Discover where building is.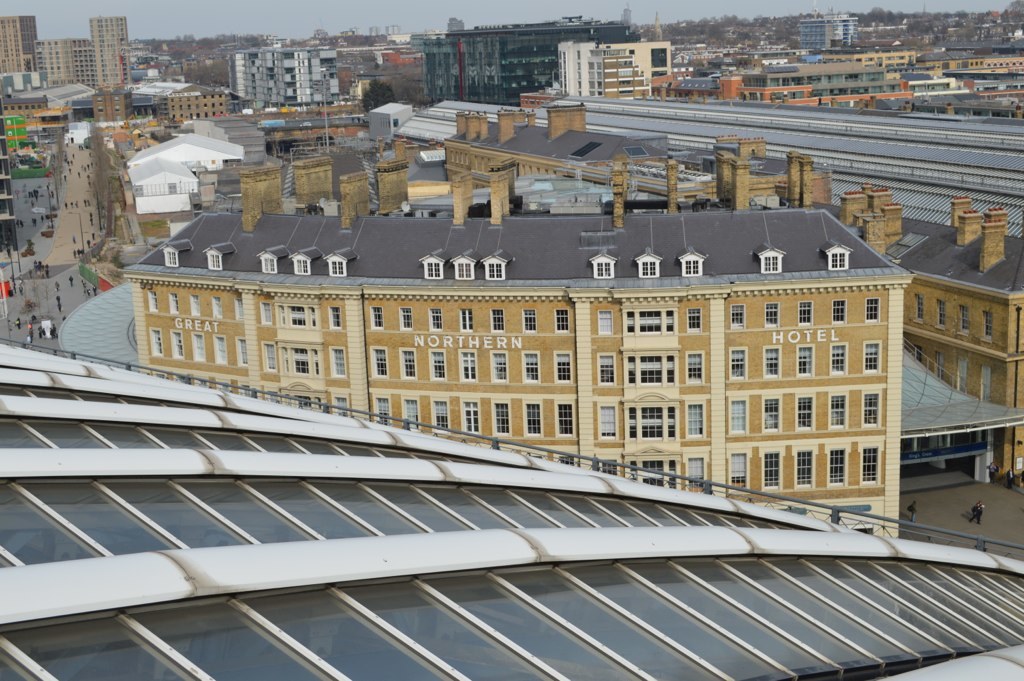
Discovered at x1=117 y1=195 x2=919 y2=536.
